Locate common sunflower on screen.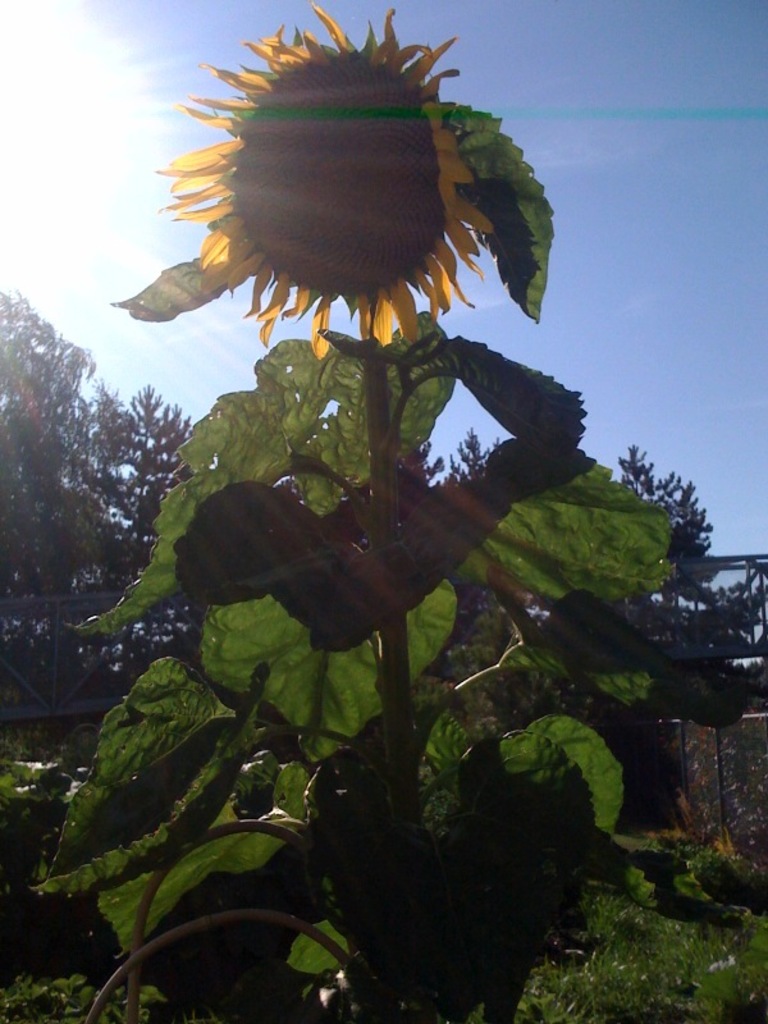
On screen at [119, 22, 572, 344].
